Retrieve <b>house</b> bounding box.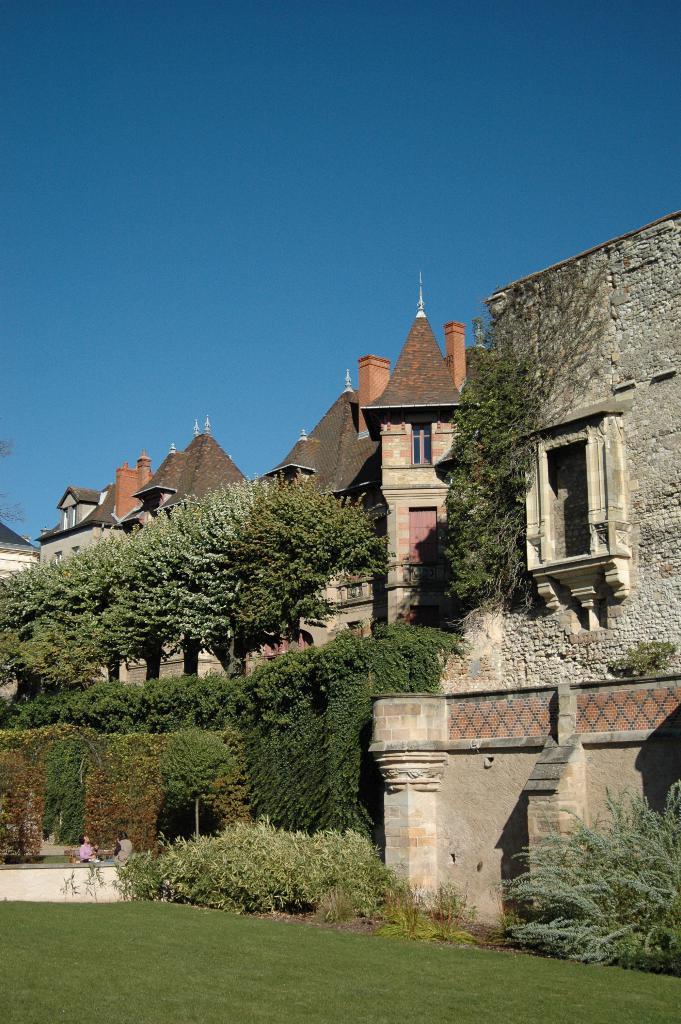
Bounding box: x1=267, y1=272, x2=484, y2=636.
